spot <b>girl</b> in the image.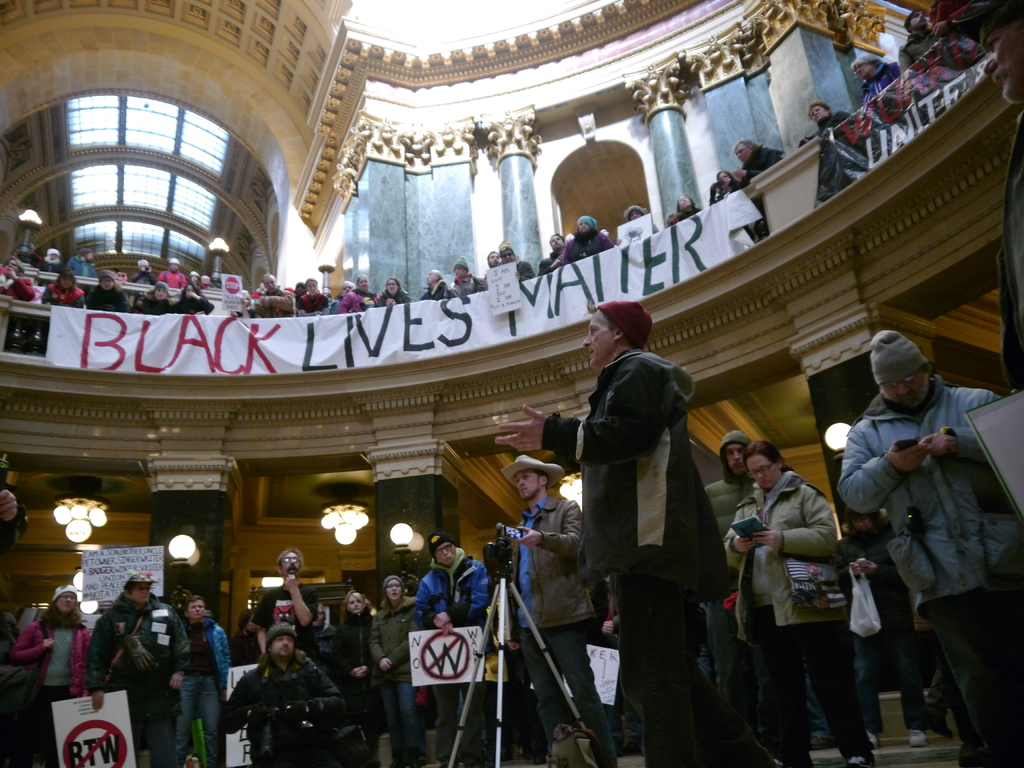
<b>girl</b> found at {"x1": 372, "y1": 577, "x2": 421, "y2": 767}.
